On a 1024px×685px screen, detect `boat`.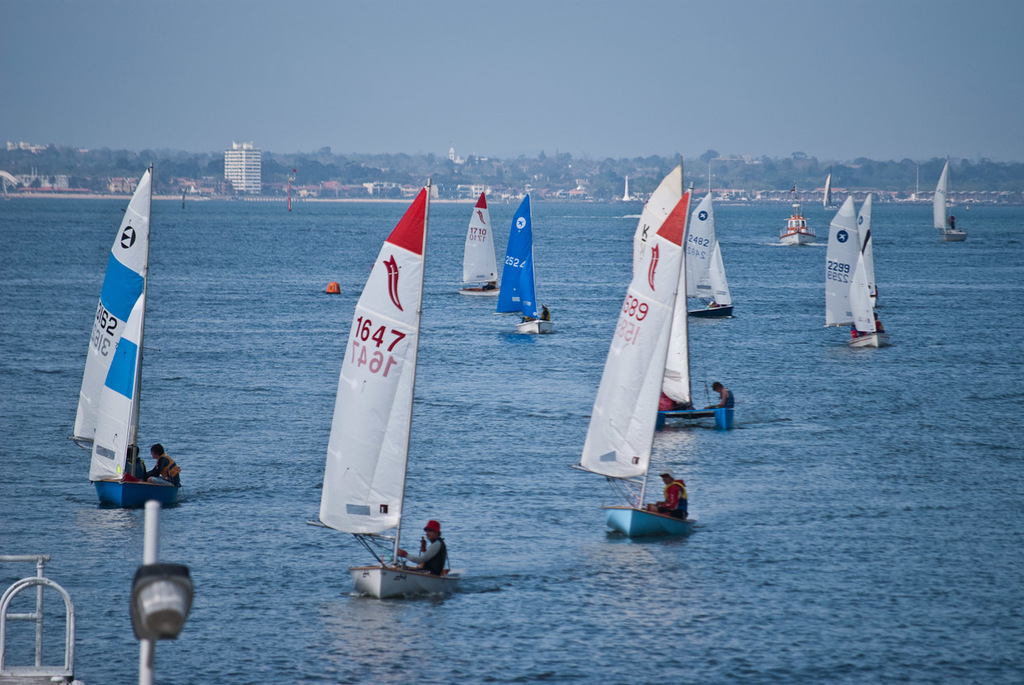
rect(683, 196, 736, 320).
